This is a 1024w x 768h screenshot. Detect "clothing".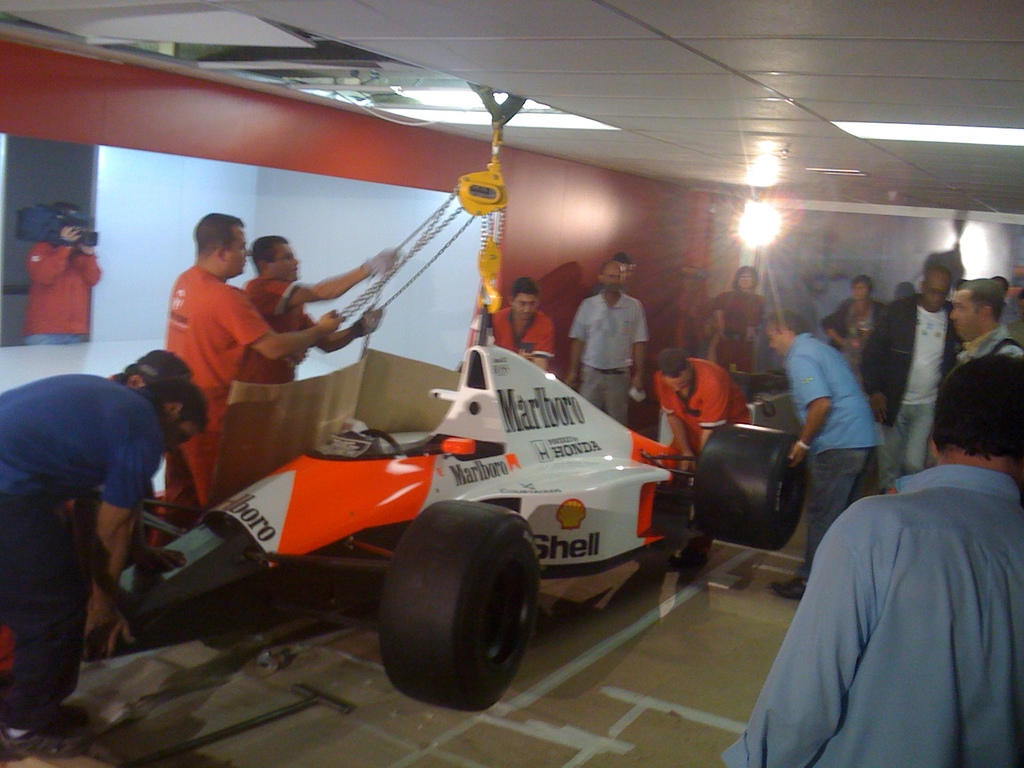
bbox(650, 354, 756, 465).
